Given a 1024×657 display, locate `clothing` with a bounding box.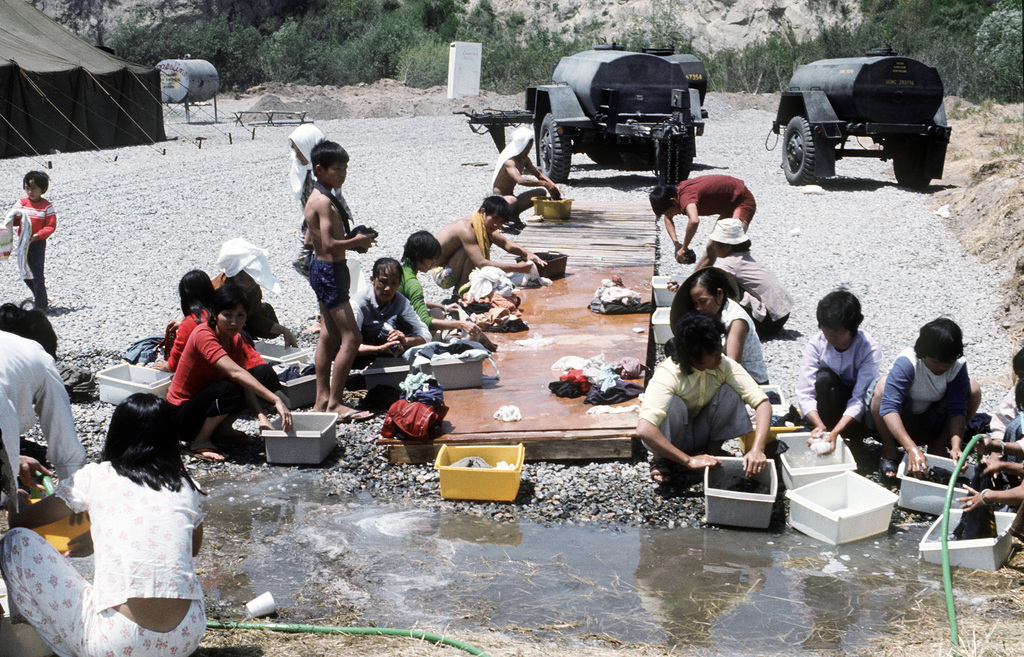
Located: <region>638, 358, 765, 478</region>.
